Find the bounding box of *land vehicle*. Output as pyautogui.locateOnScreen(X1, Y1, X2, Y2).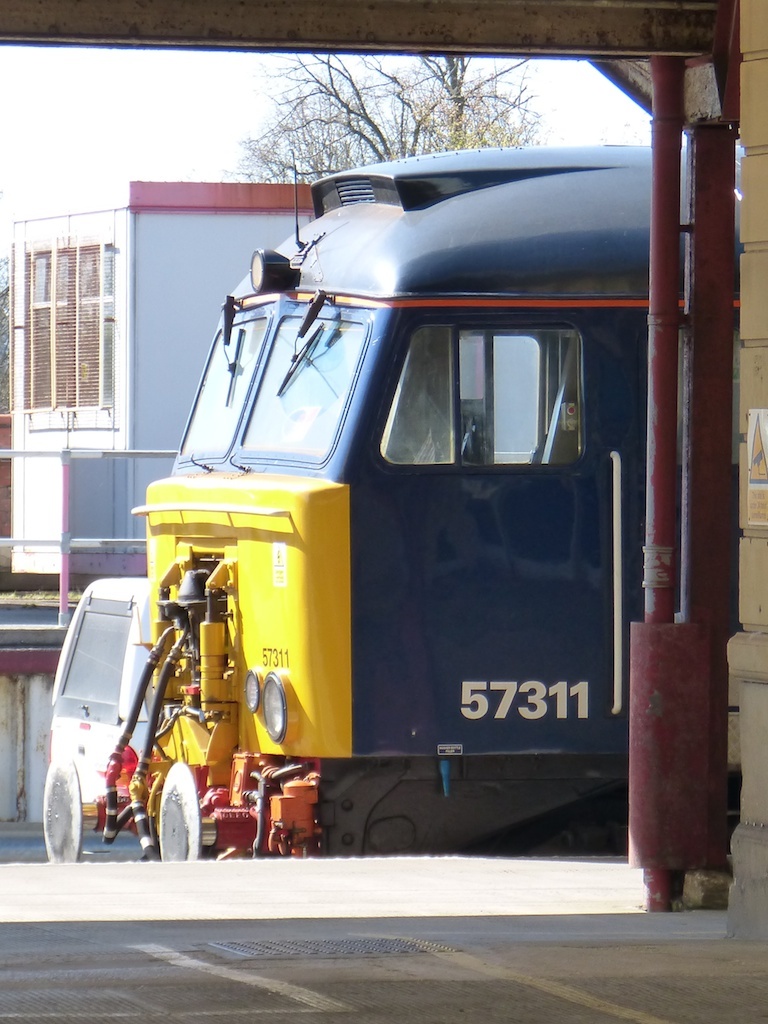
pyautogui.locateOnScreen(49, 572, 146, 806).
